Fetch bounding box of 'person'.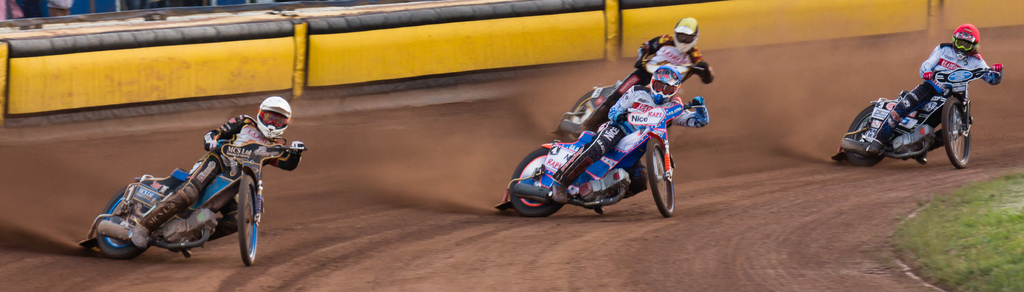
Bbox: detection(588, 19, 710, 126).
